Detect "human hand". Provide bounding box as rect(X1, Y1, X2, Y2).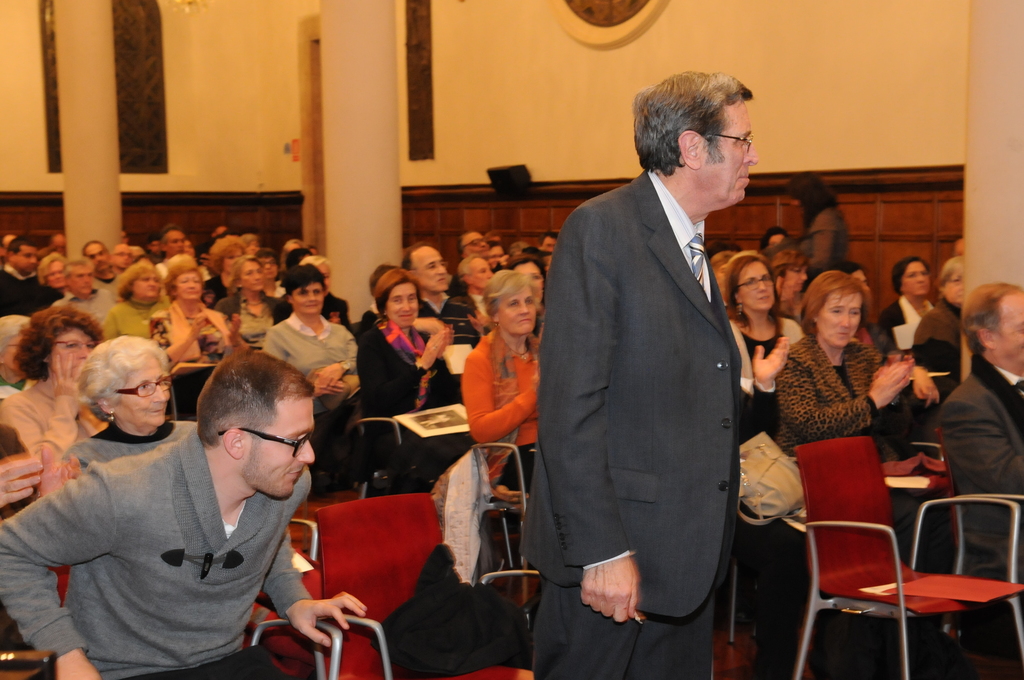
rect(198, 309, 228, 335).
